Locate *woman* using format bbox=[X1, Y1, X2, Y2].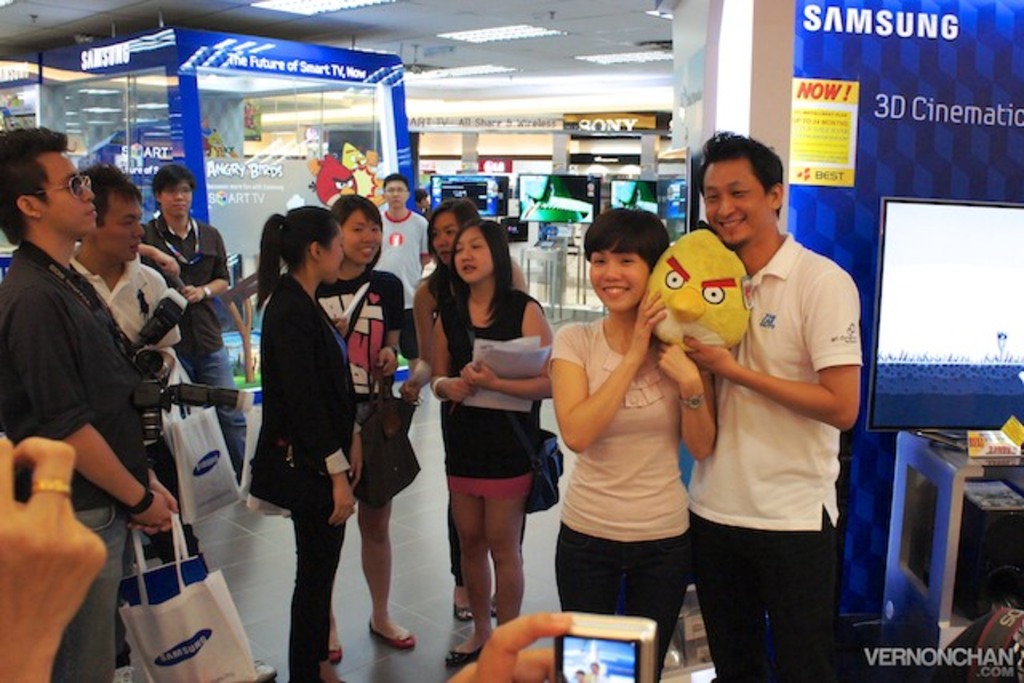
bbox=[416, 192, 531, 619].
